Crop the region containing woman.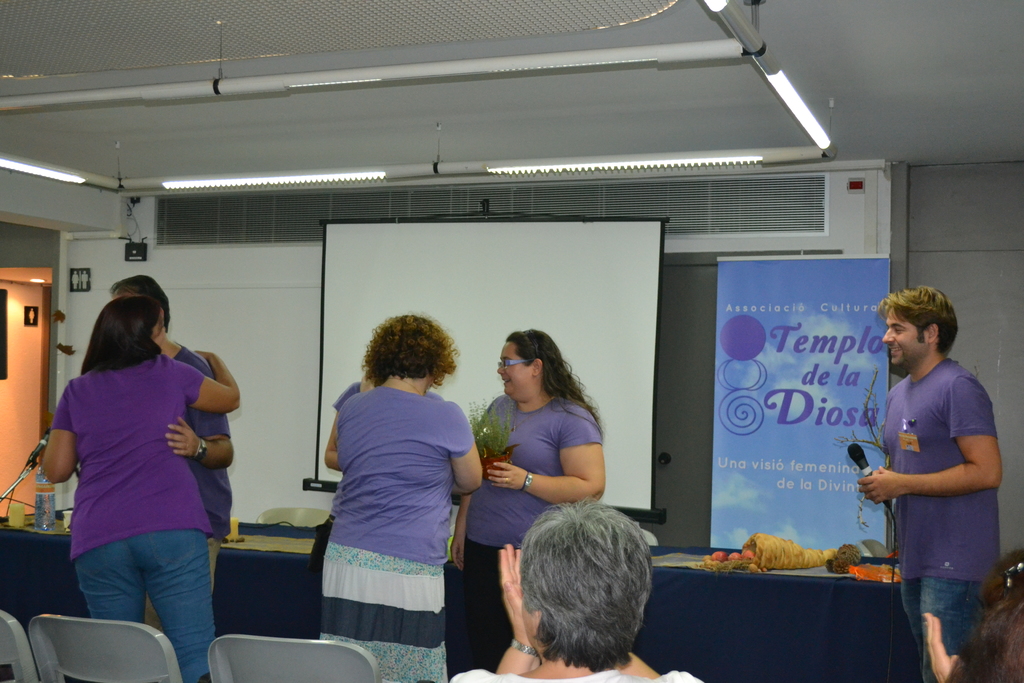
Crop region: Rect(450, 320, 612, 676).
